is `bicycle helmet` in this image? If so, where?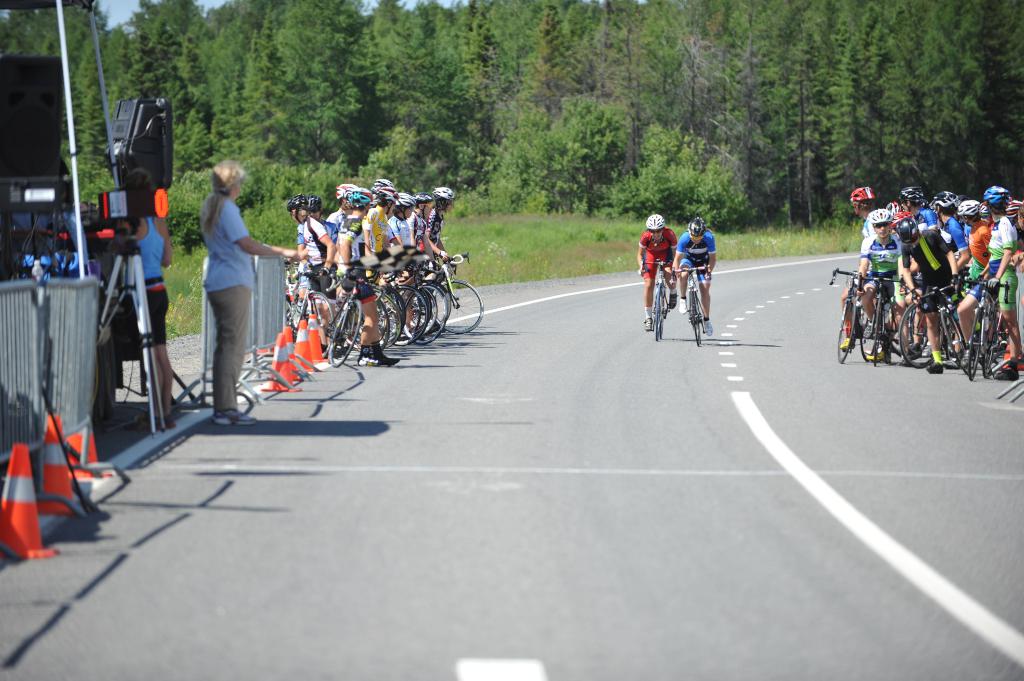
Yes, at [x1=851, y1=184, x2=873, y2=203].
